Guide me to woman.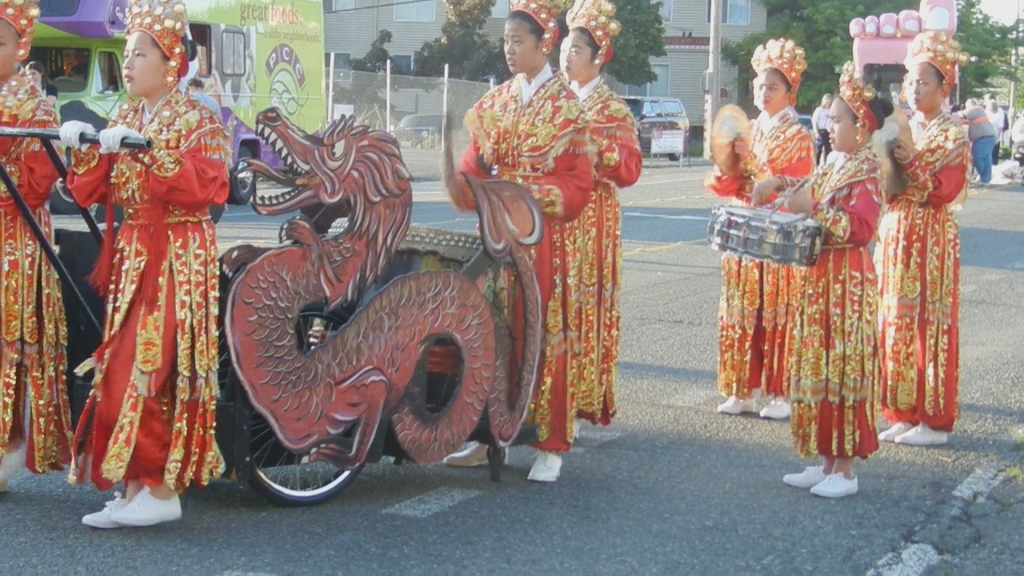
Guidance: Rect(548, 0, 647, 434).
